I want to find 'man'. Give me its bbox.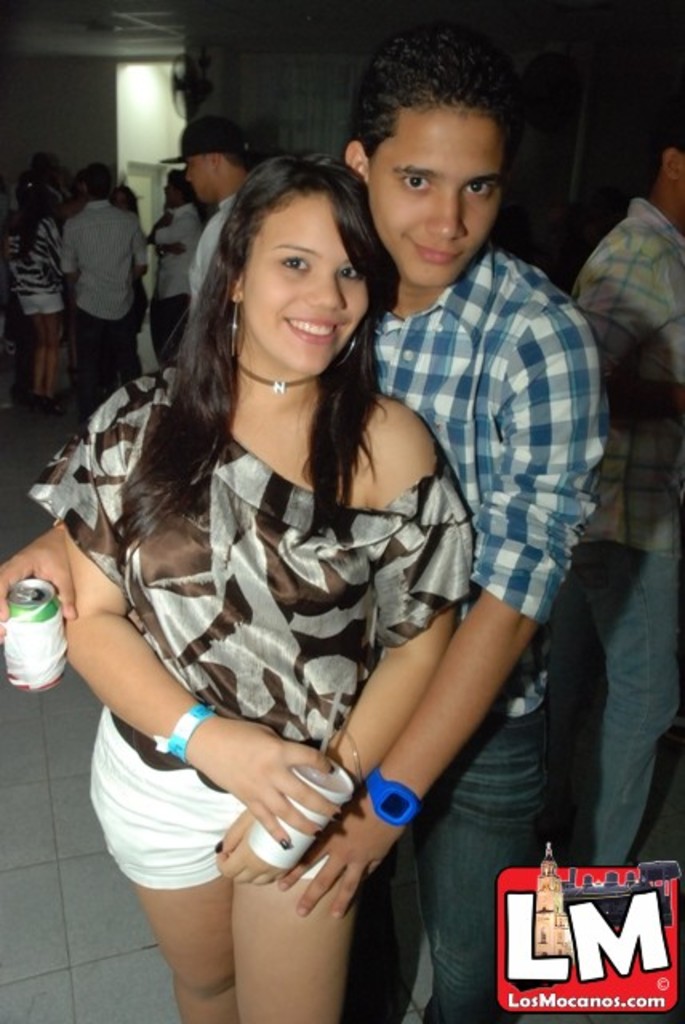
x1=179 y1=115 x2=266 y2=309.
